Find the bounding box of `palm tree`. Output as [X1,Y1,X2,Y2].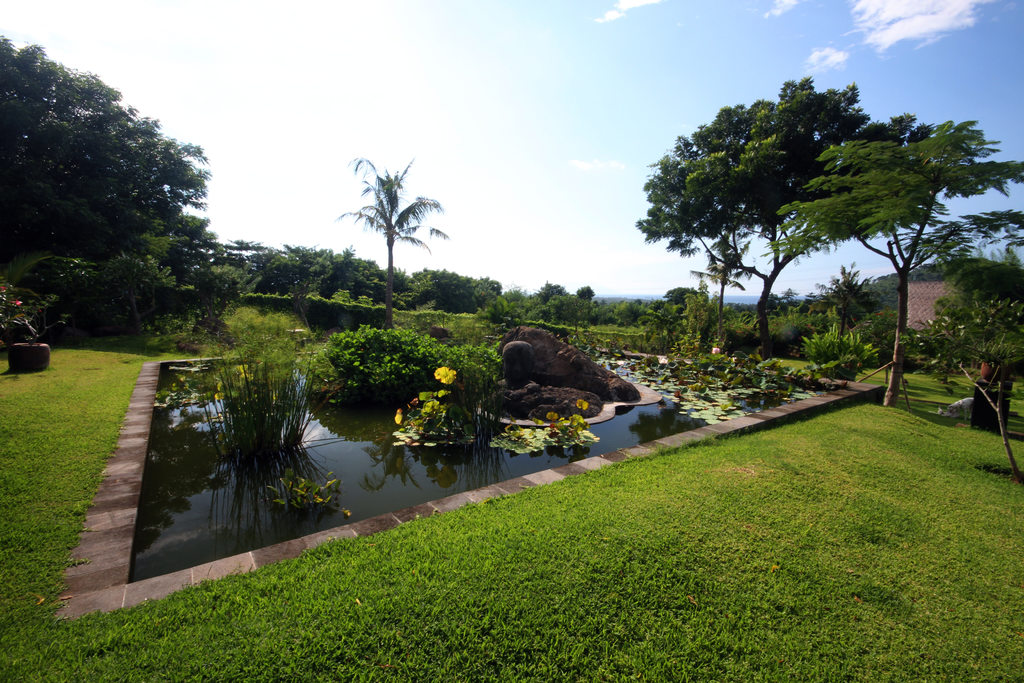
[701,218,747,323].
